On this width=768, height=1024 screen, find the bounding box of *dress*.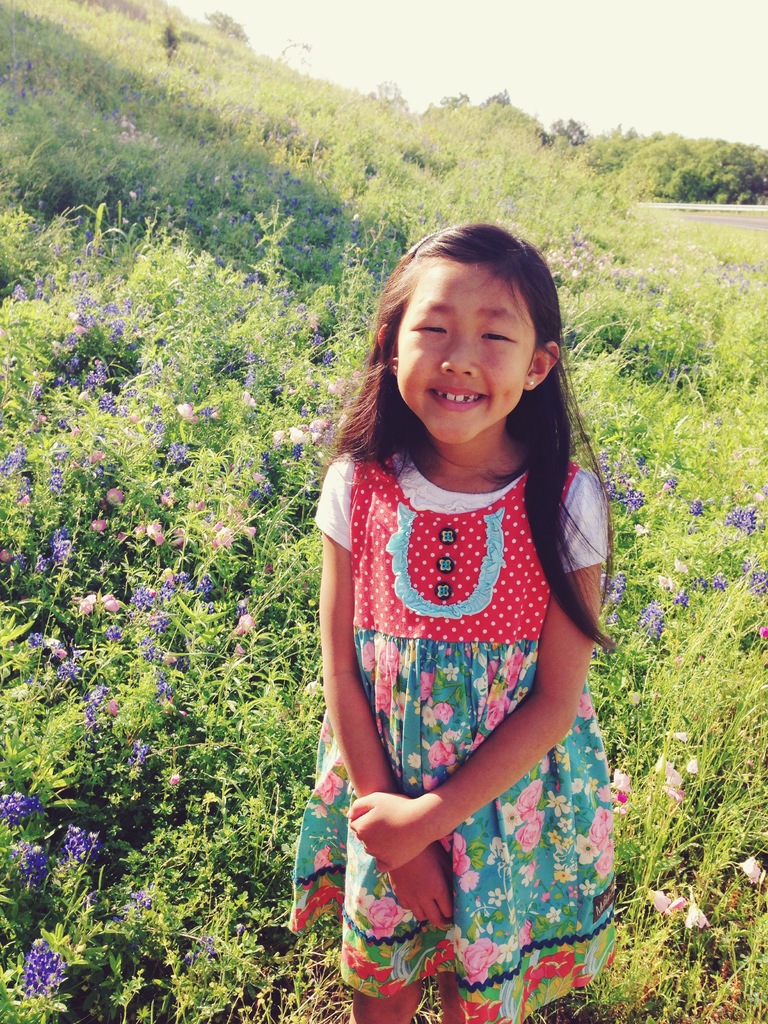
Bounding box: locate(312, 408, 614, 940).
